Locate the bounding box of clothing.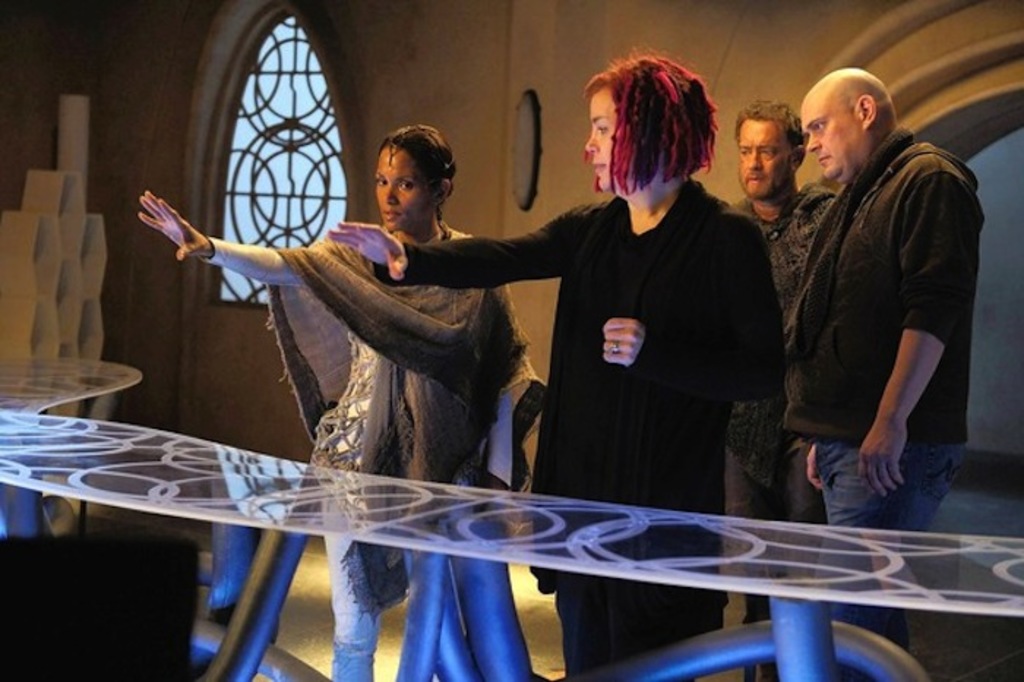
Bounding box: <box>370,187,784,681</box>.
